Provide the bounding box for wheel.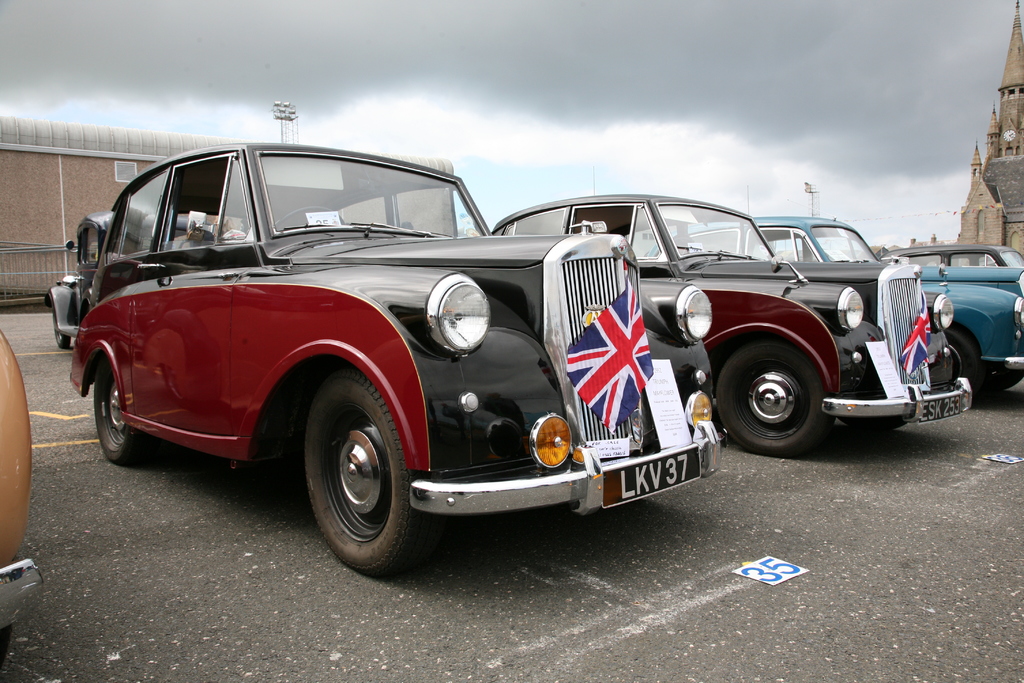
(left=943, top=327, right=977, bottom=383).
